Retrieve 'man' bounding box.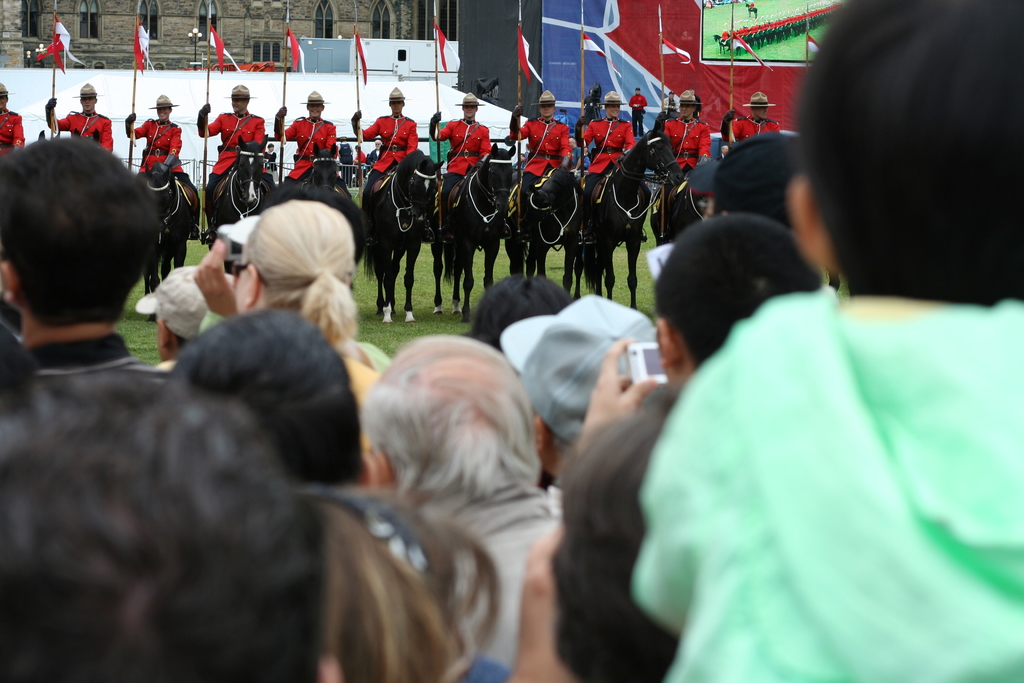
Bounding box: (x1=168, y1=309, x2=368, y2=500).
